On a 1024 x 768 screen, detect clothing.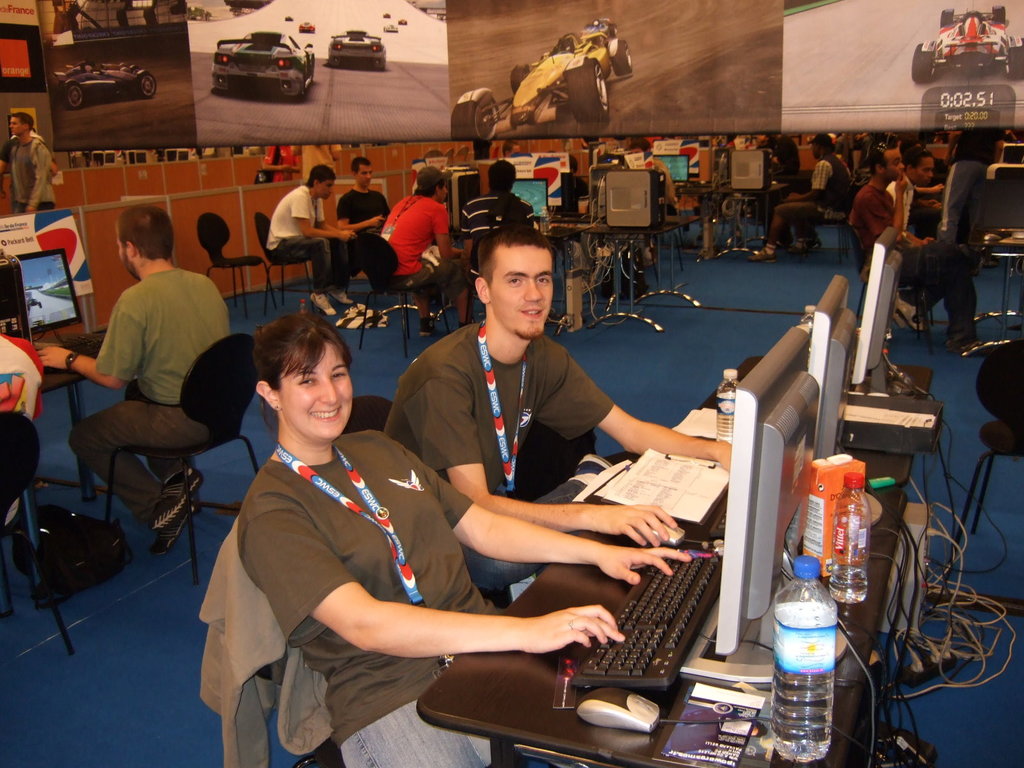
775:192:811:243.
